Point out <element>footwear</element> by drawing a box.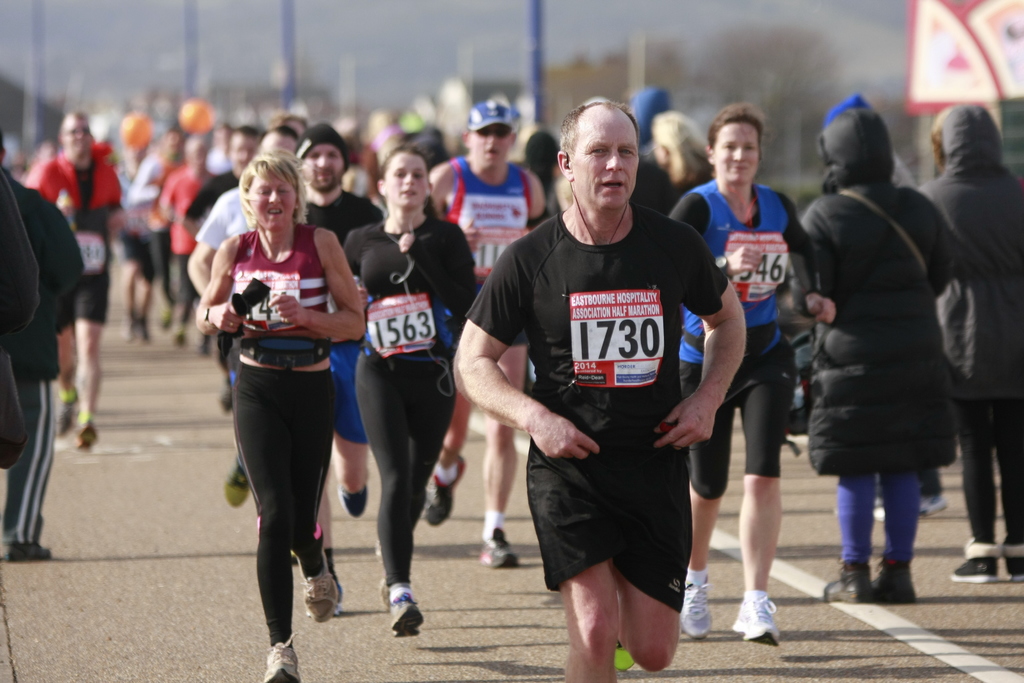
rect(477, 525, 525, 568).
